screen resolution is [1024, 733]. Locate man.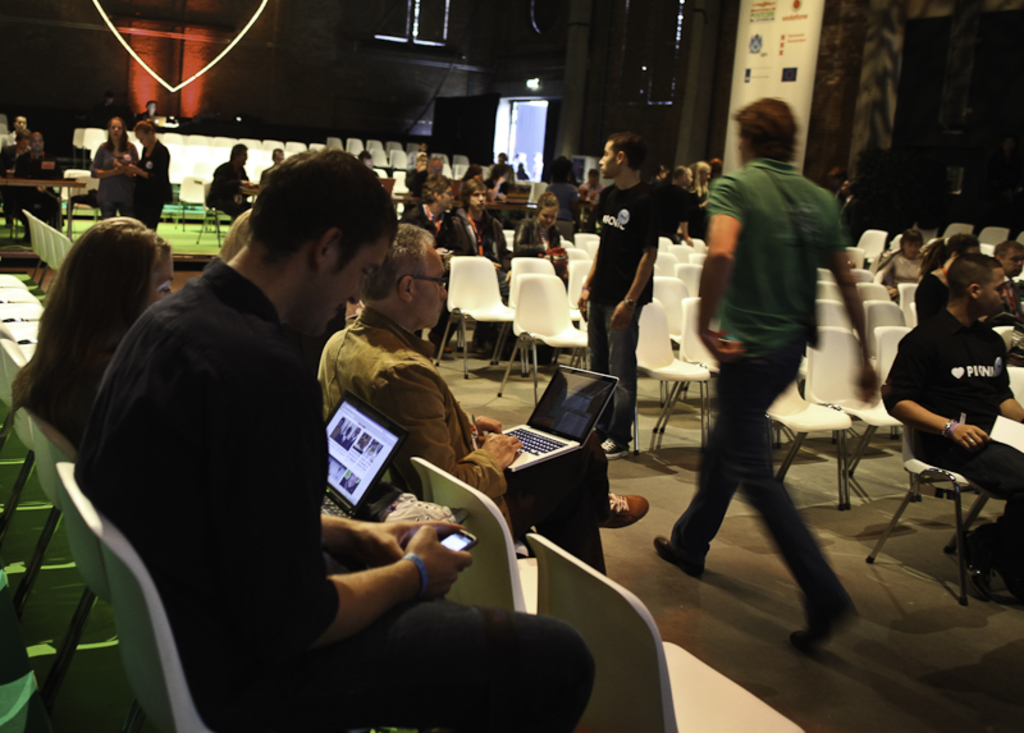
<box>884,256,1020,596</box>.
